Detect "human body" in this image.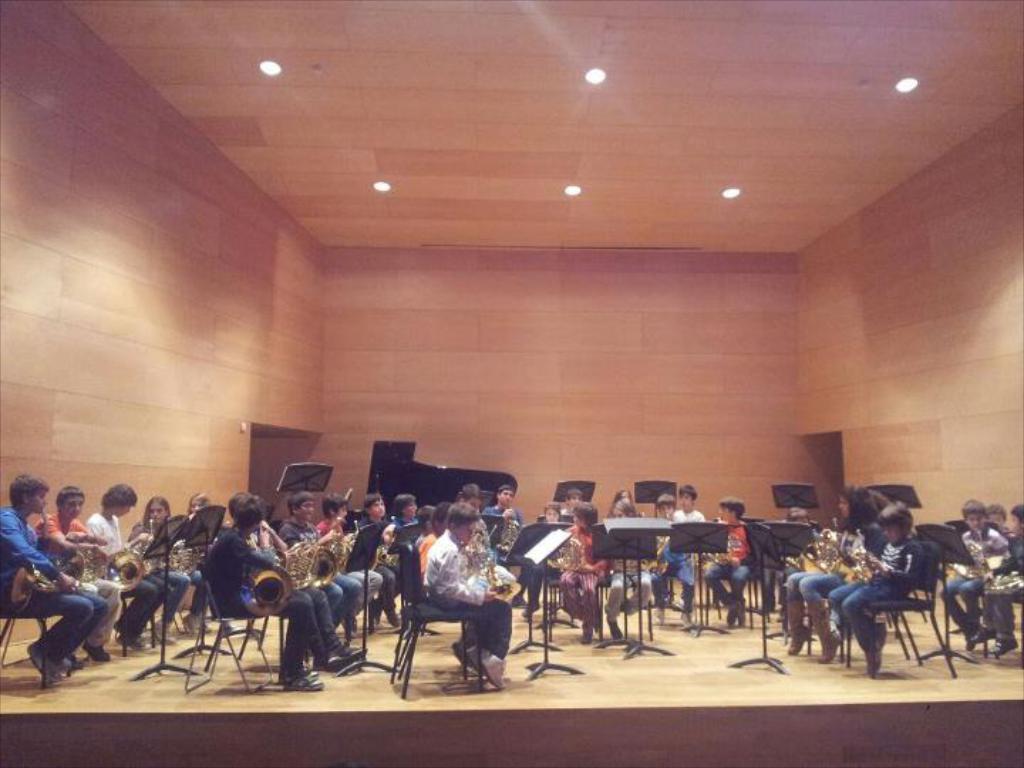
Detection: crop(38, 488, 124, 660).
